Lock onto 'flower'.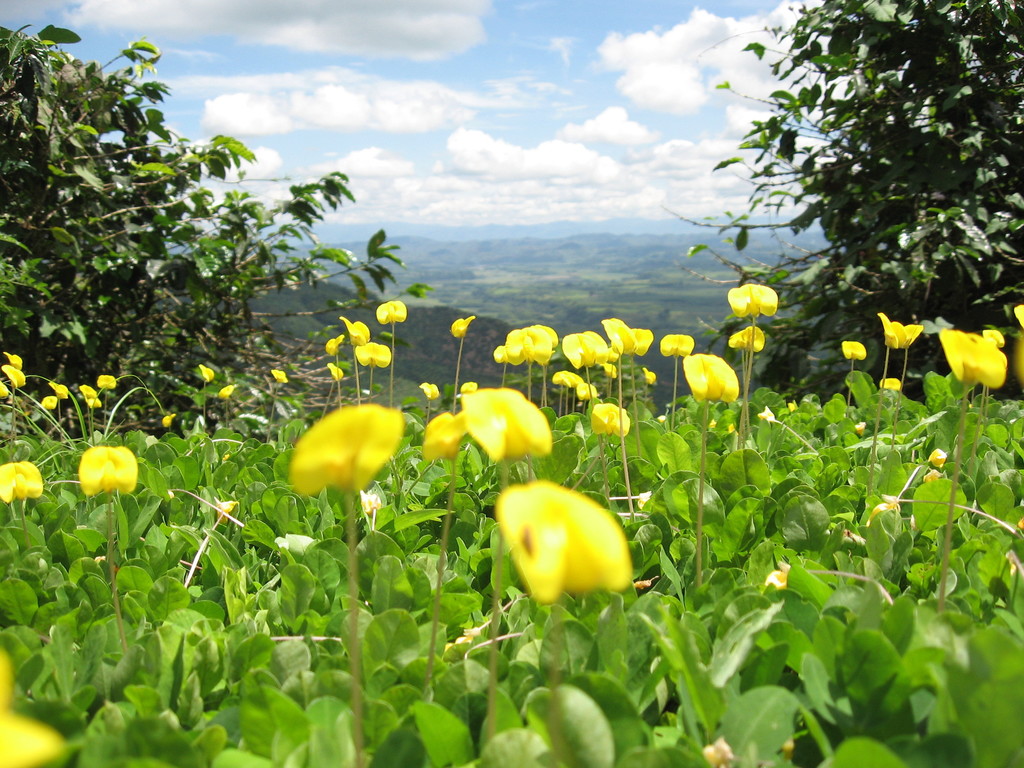
Locked: bbox=[729, 282, 776, 316].
